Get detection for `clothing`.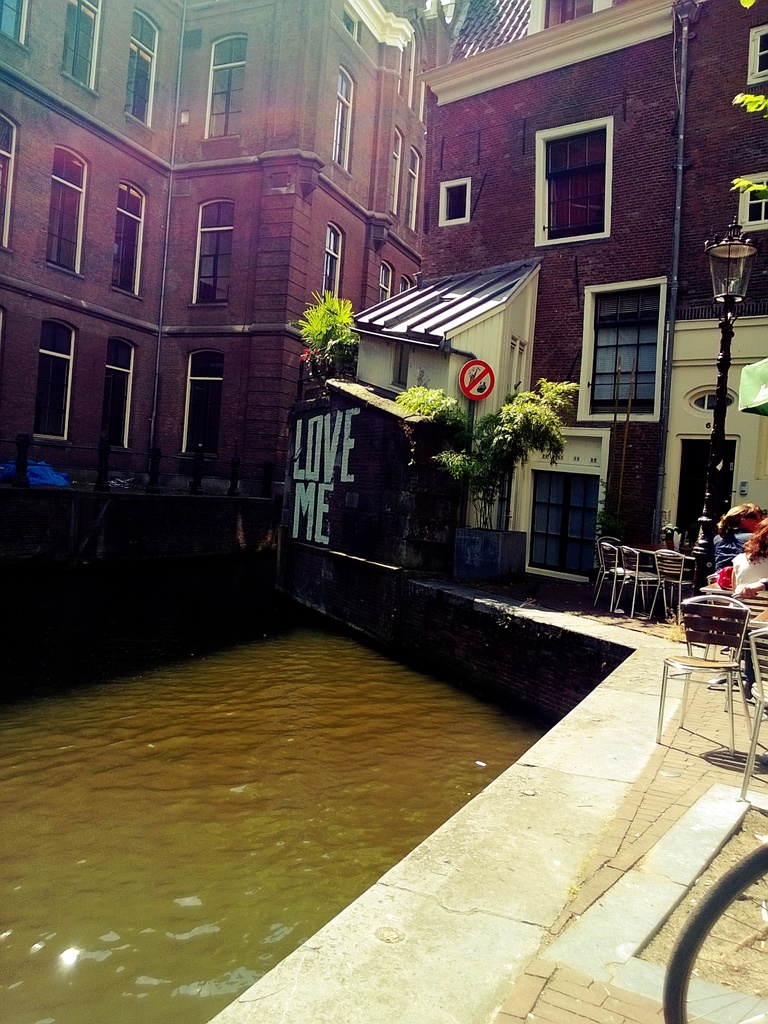
Detection: region(732, 545, 767, 596).
